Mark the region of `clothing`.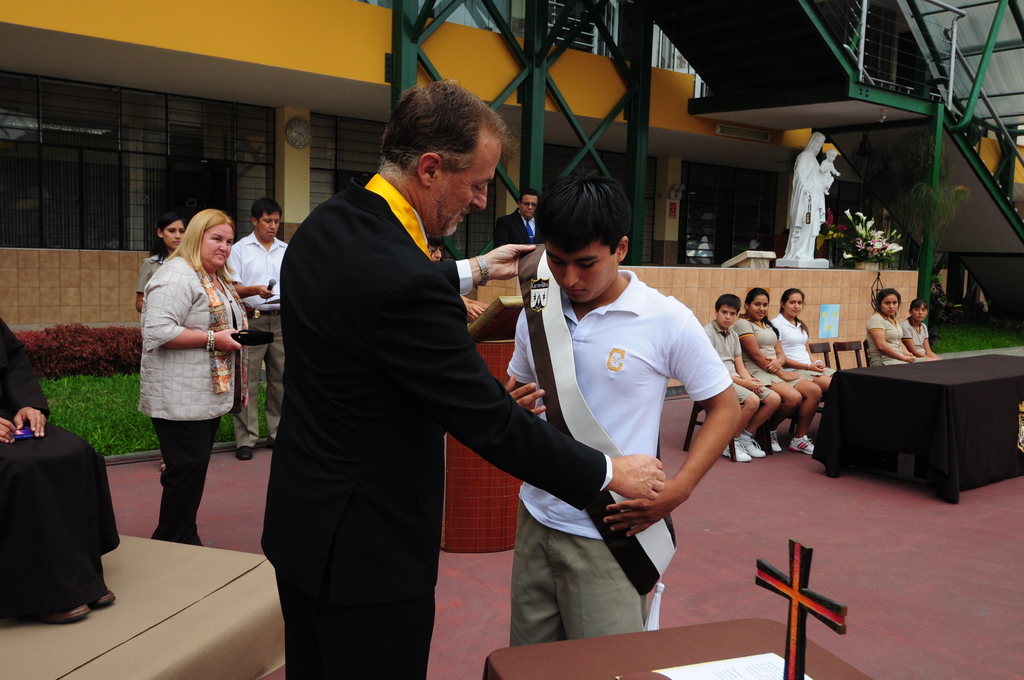
Region: bbox(889, 311, 945, 365).
